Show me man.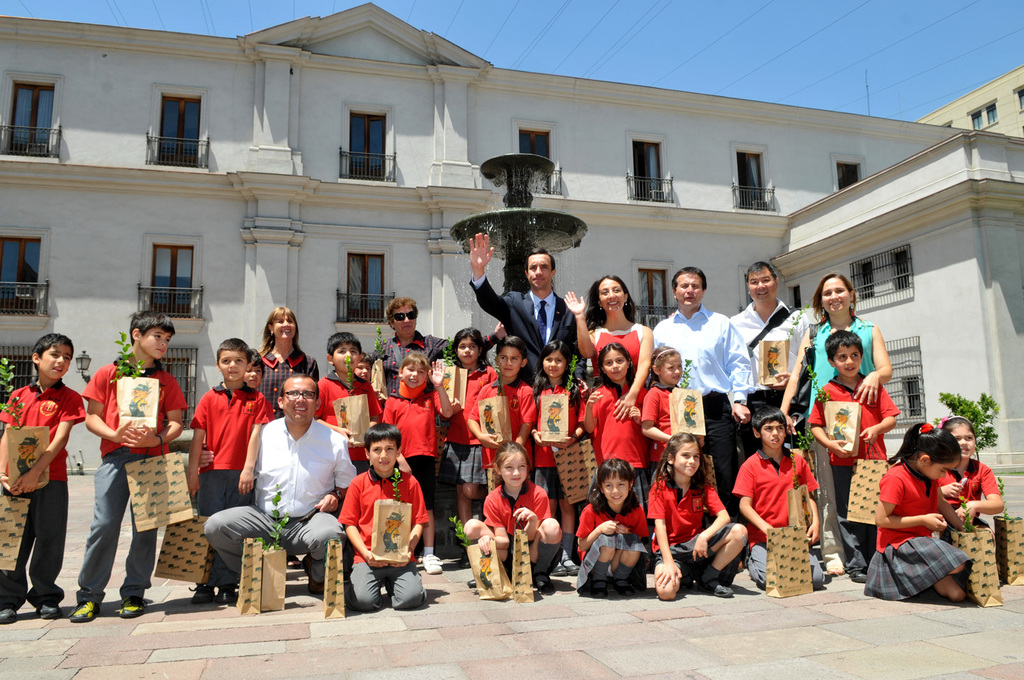
man is here: rect(730, 260, 805, 456).
